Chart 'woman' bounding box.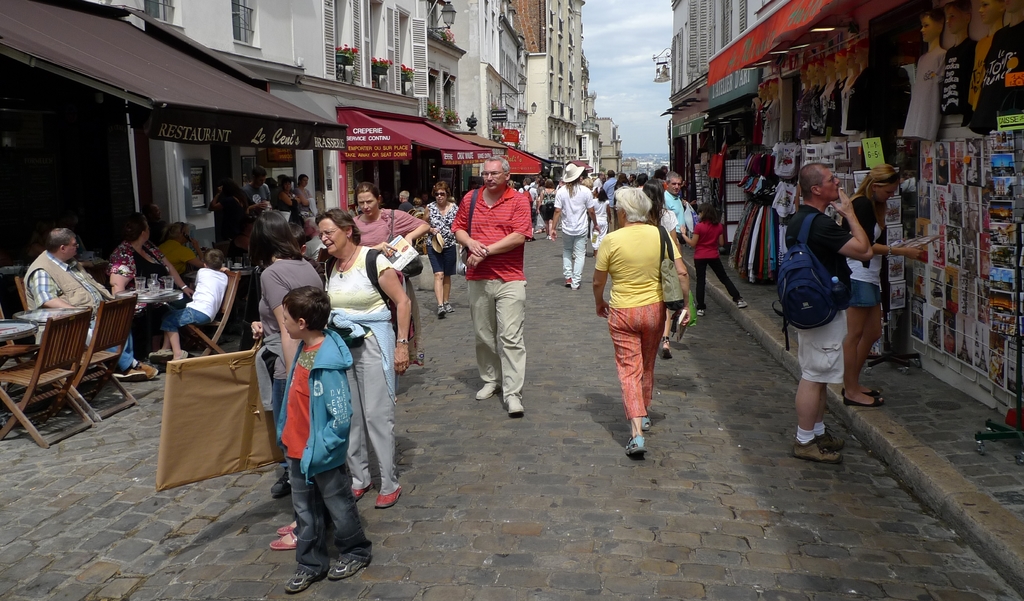
Charted: x1=421, y1=179, x2=460, y2=318.
